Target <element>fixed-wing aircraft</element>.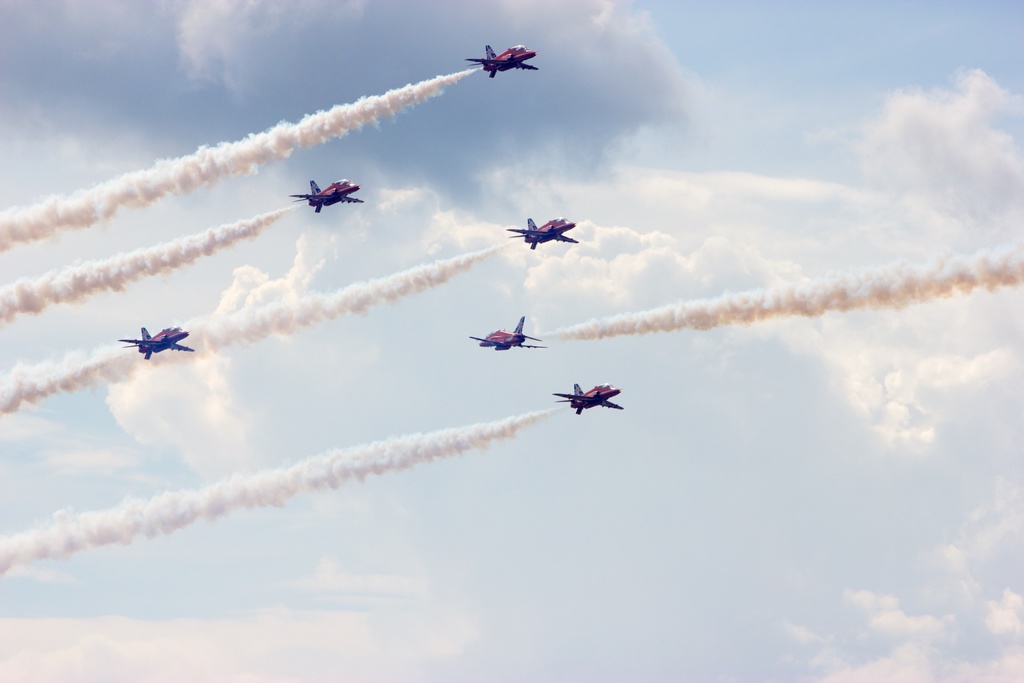
Target region: bbox=[465, 39, 540, 83].
